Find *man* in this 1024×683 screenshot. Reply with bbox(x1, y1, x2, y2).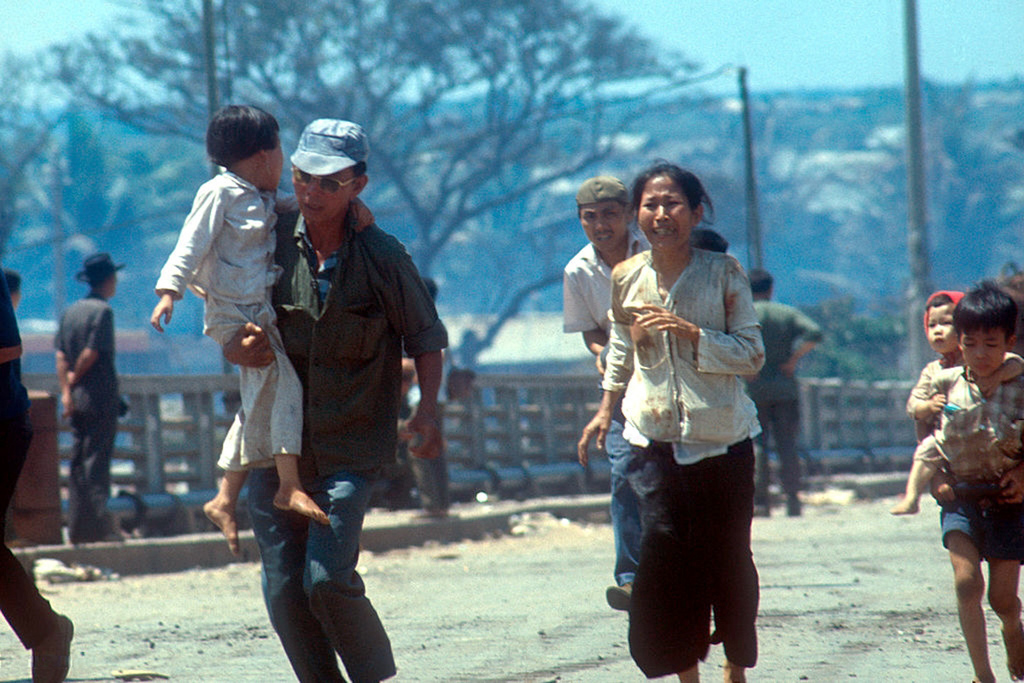
bbox(738, 266, 822, 516).
